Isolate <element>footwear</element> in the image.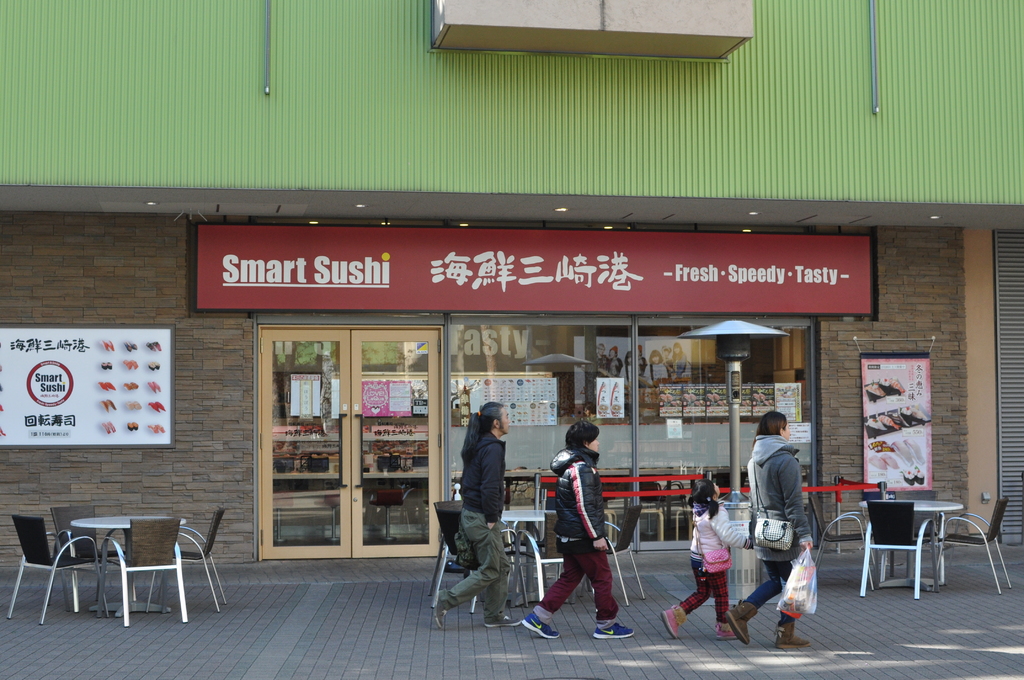
Isolated region: detection(520, 617, 561, 638).
